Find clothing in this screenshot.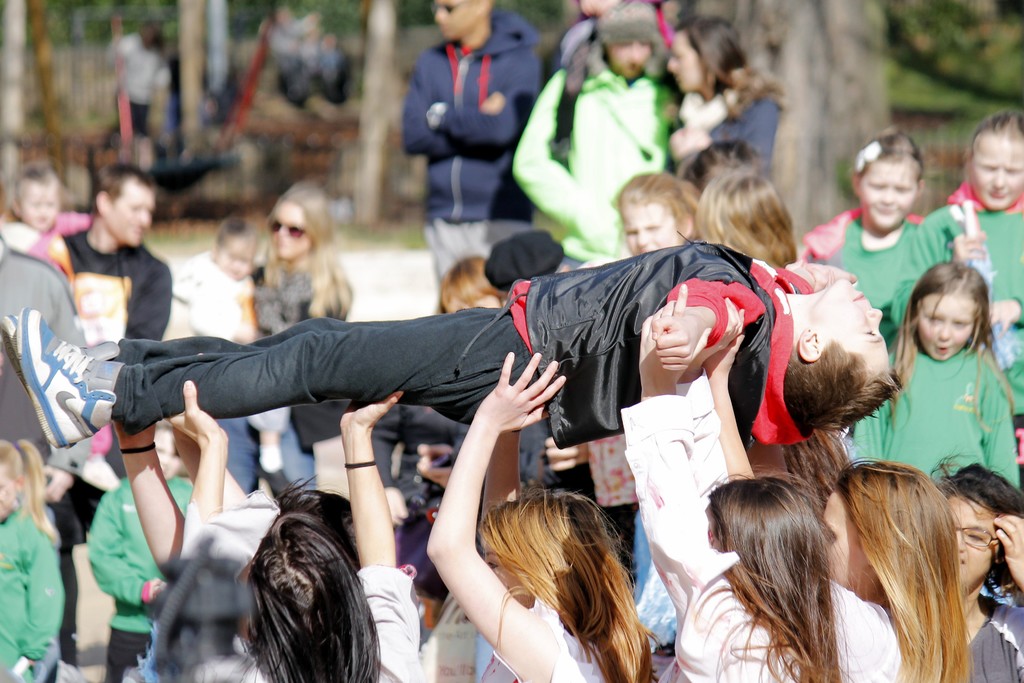
The bounding box for clothing is (401,10,540,284).
